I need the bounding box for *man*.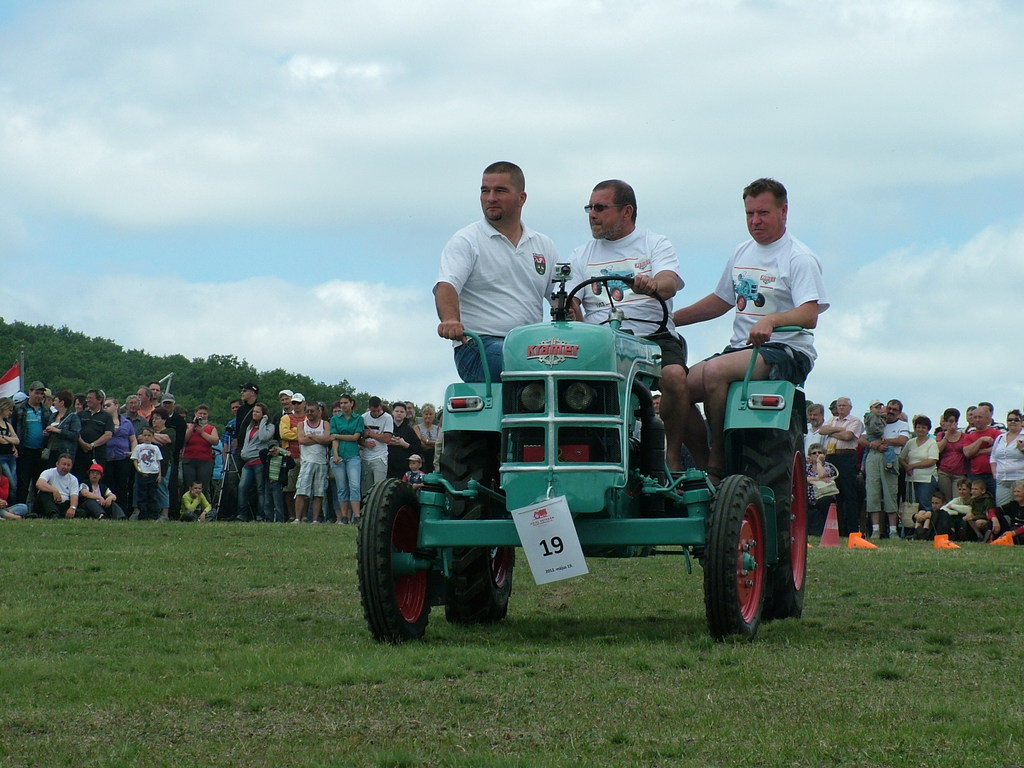
Here it is: rect(670, 175, 829, 476).
